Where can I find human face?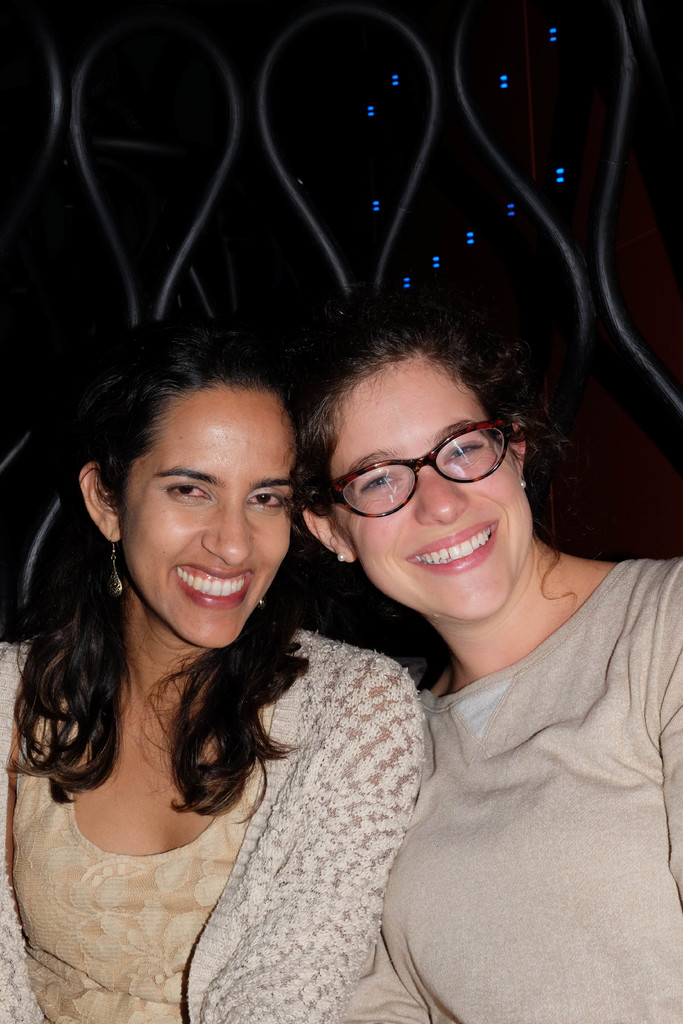
You can find it at box(120, 389, 295, 650).
